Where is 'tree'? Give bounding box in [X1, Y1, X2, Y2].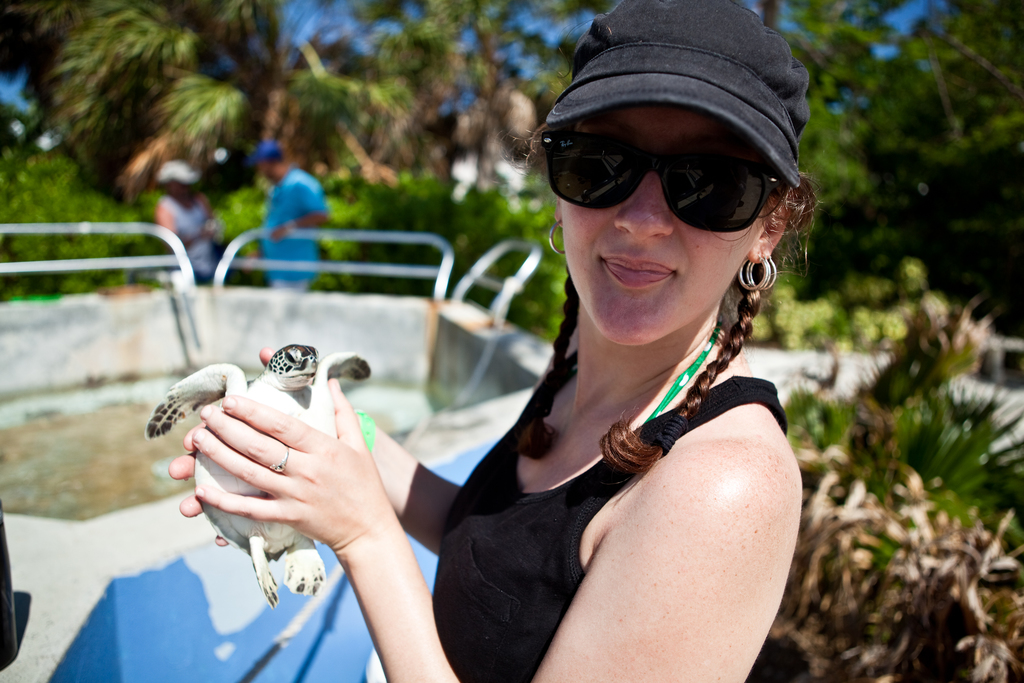
[0, 0, 364, 209].
